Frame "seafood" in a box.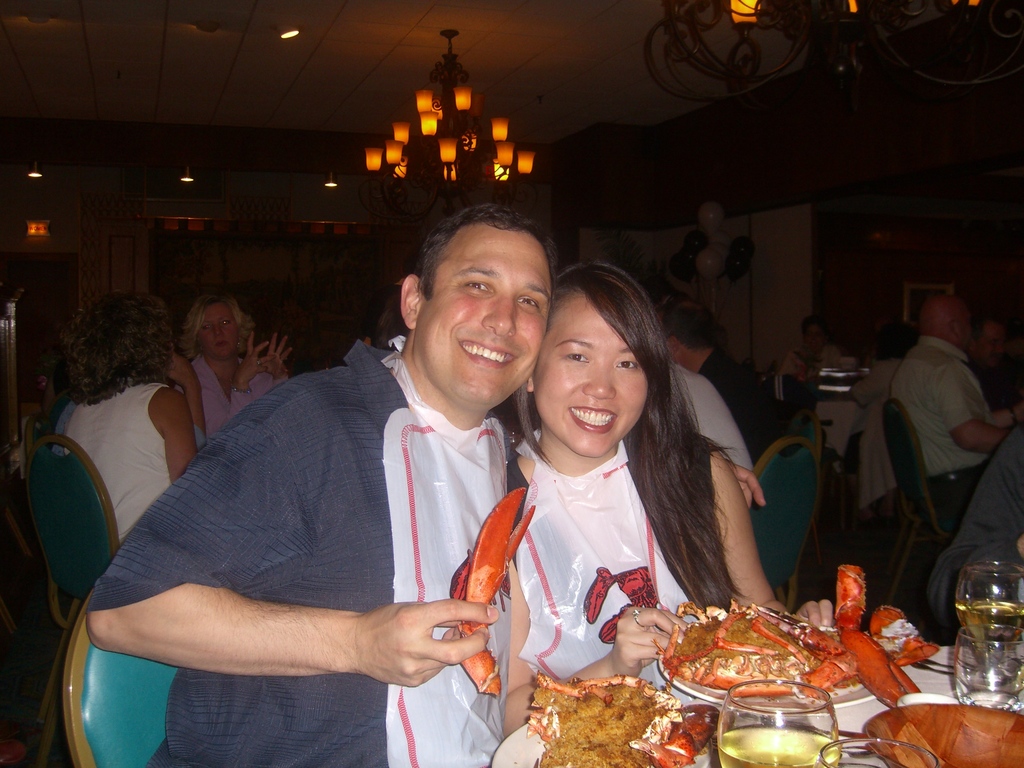
x1=450, y1=483, x2=537, y2=696.
